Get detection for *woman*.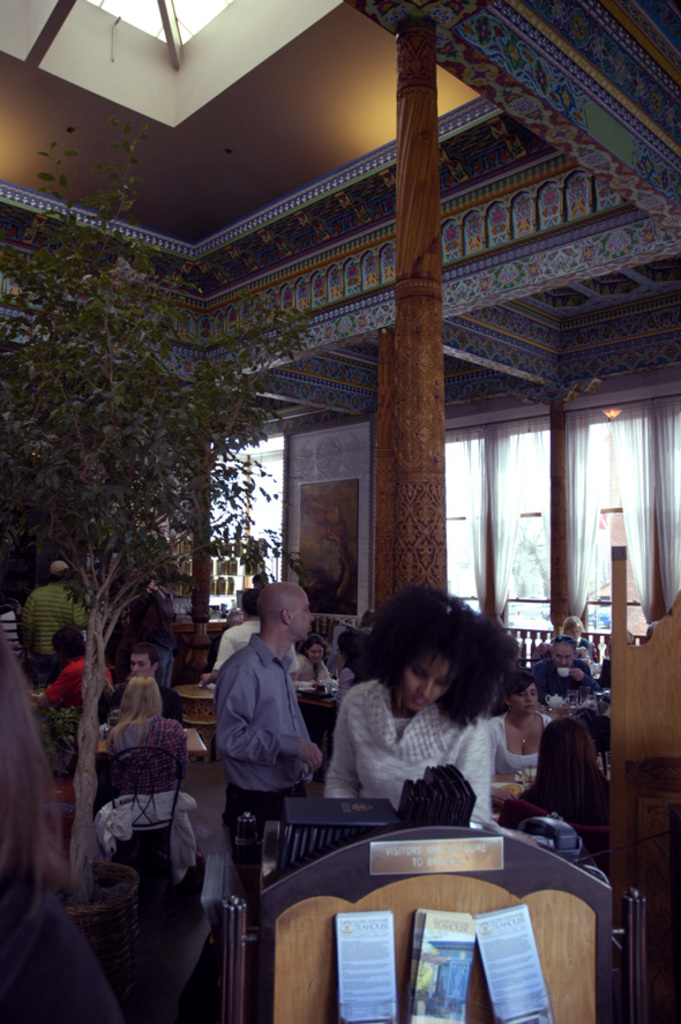
Detection: pyautogui.locateOnScreen(299, 634, 339, 682).
